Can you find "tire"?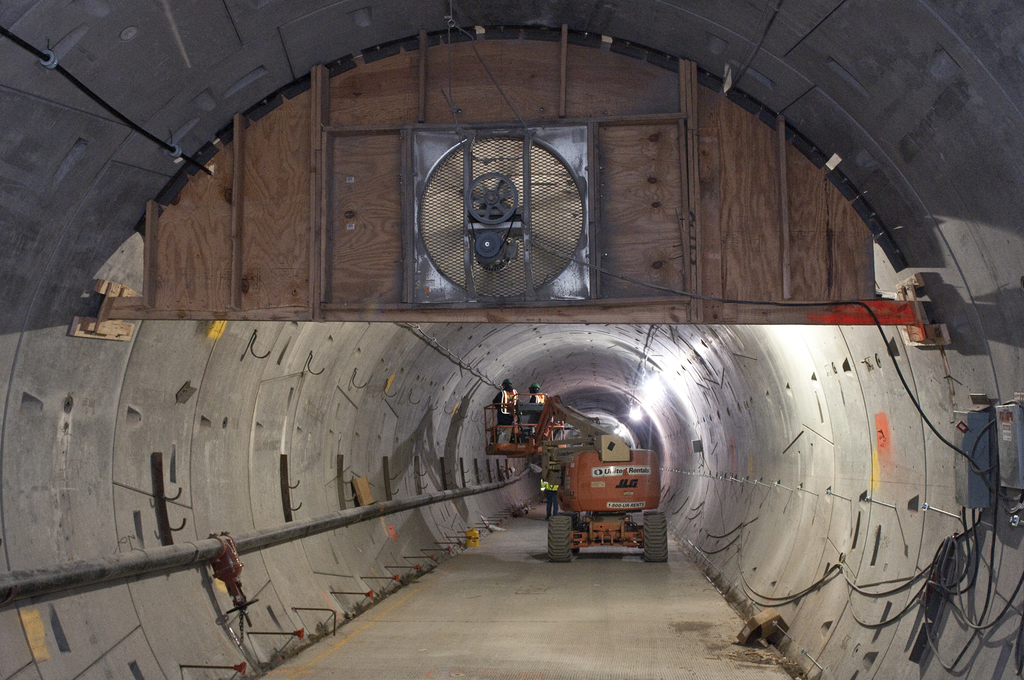
Yes, bounding box: 546,514,575,567.
